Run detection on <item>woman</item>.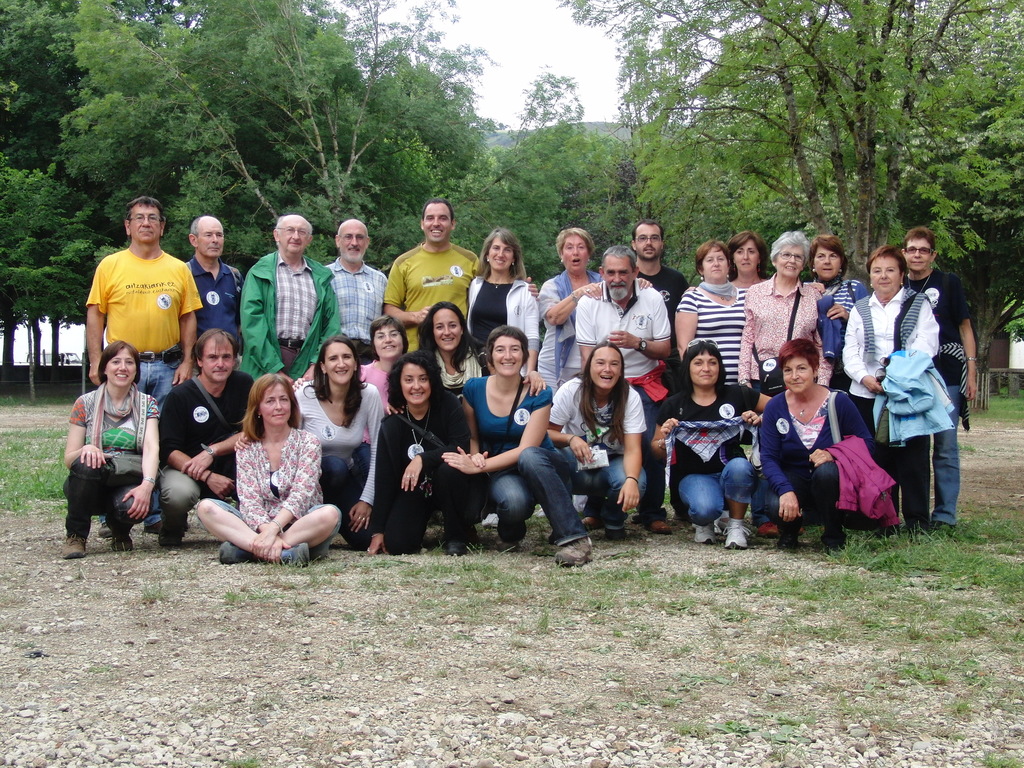
Result: detection(668, 250, 751, 380).
